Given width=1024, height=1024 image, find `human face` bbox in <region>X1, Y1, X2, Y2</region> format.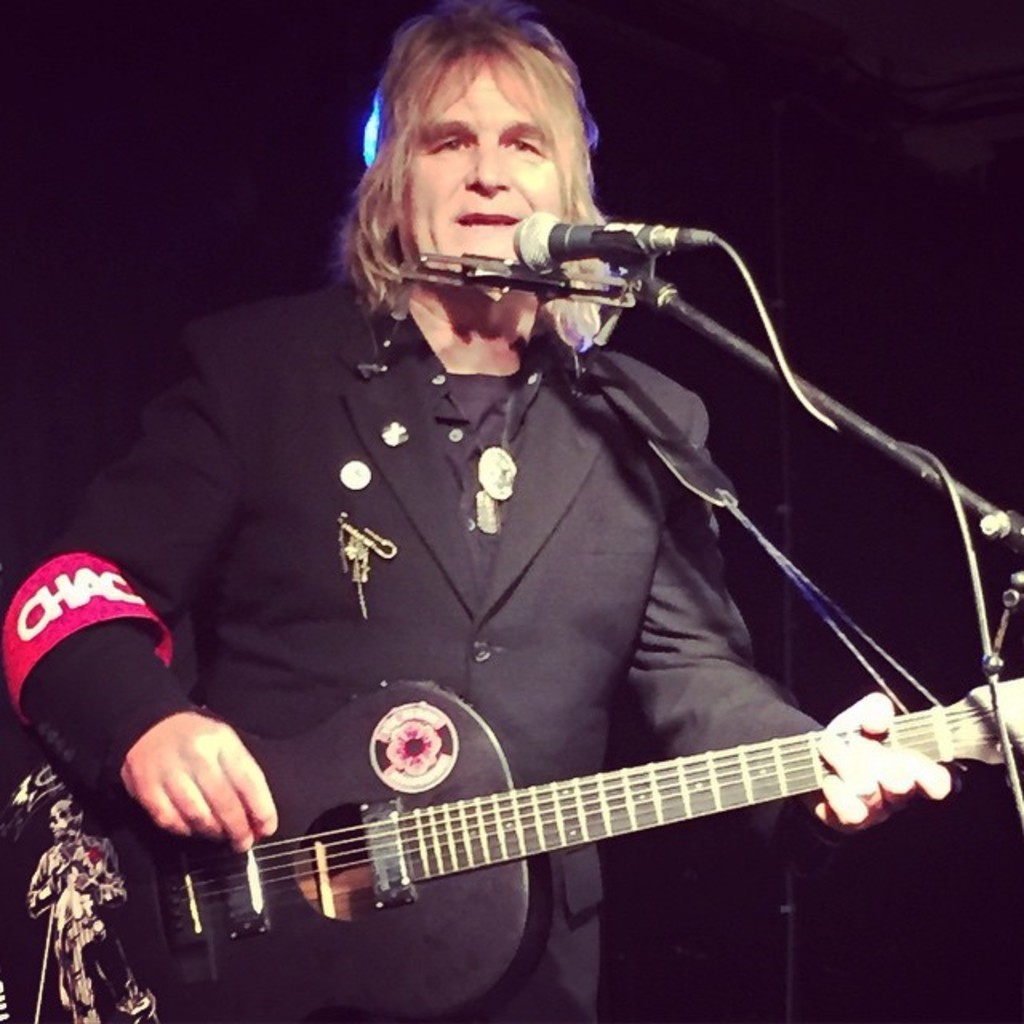
<region>400, 45, 578, 299</region>.
